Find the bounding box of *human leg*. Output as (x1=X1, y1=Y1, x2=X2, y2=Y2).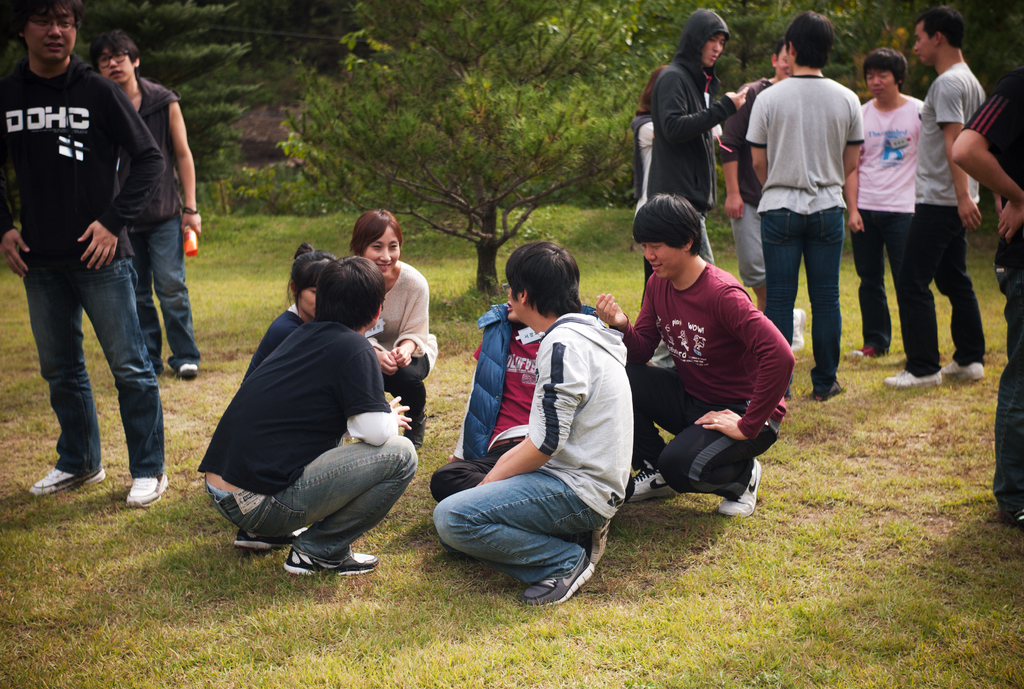
(x1=230, y1=437, x2=413, y2=577).
